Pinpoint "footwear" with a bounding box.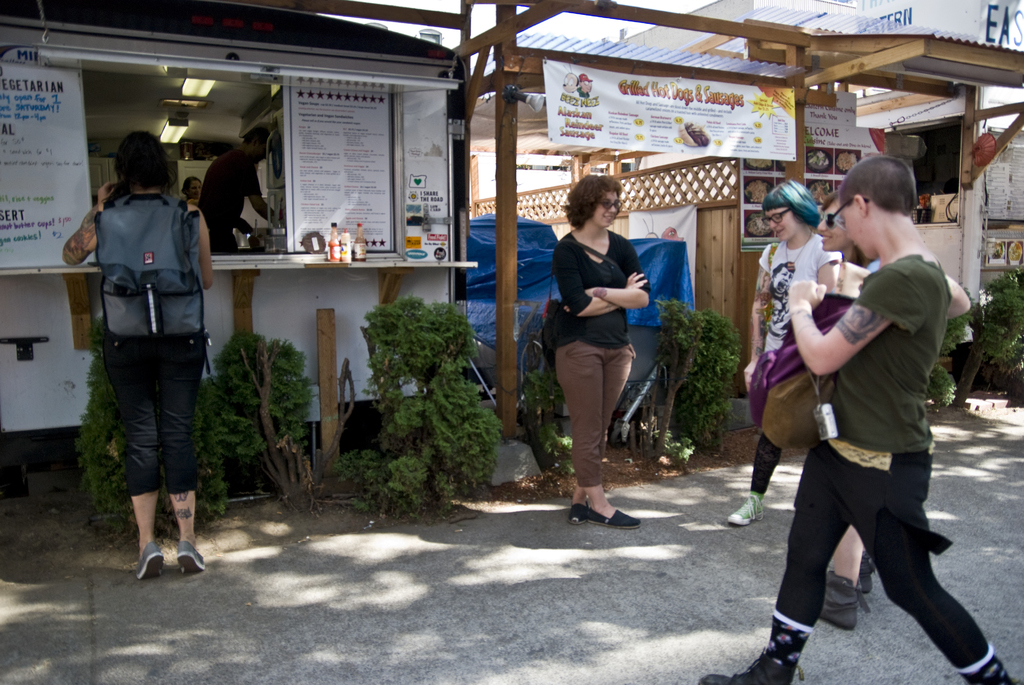
177,540,209,574.
